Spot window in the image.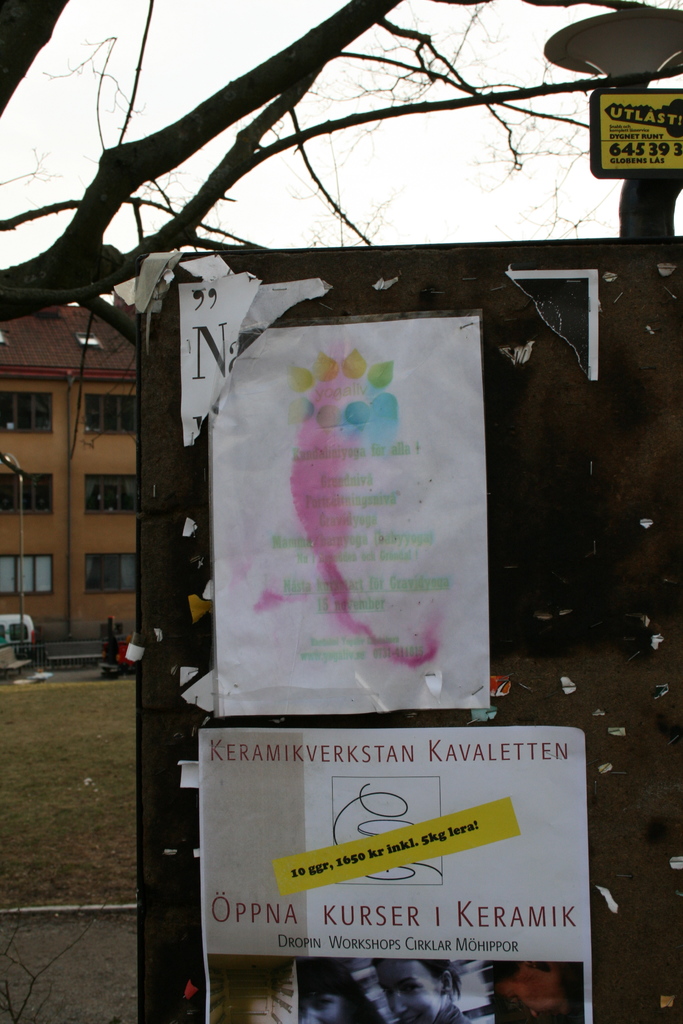
window found at [0,552,50,599].
